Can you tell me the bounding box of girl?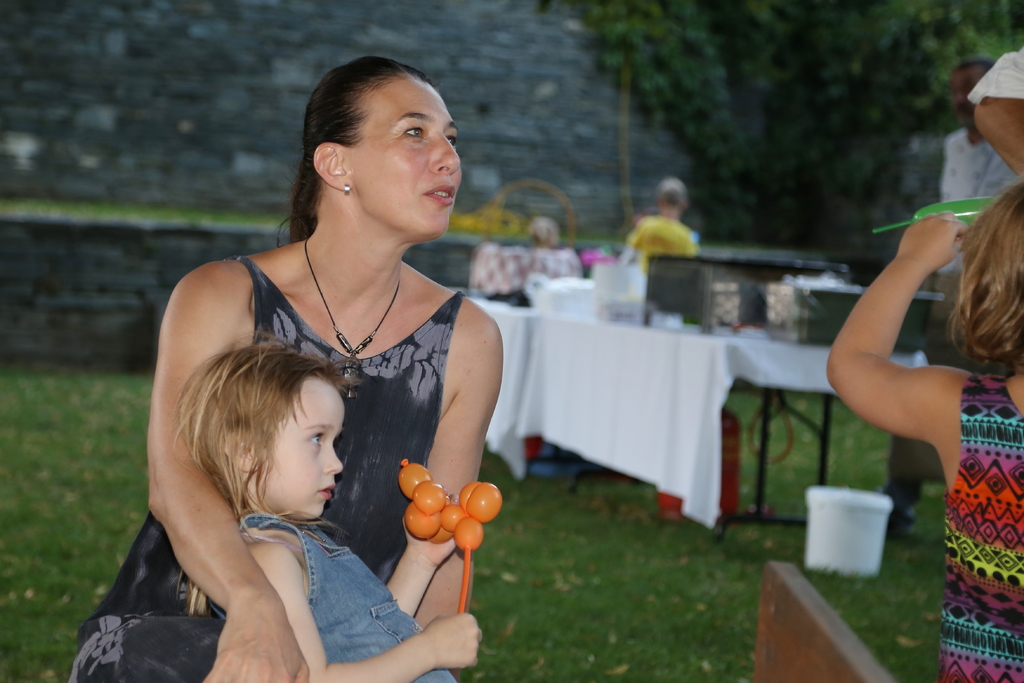
73, 51, 505, 682.
